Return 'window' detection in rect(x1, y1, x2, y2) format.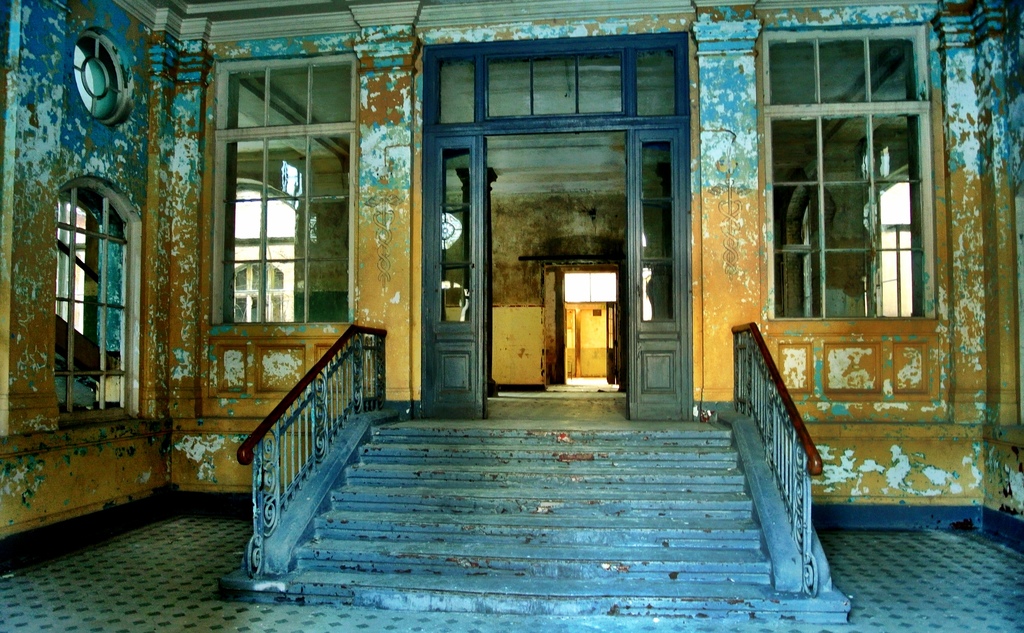
rect(762, 17, 951, 341).
